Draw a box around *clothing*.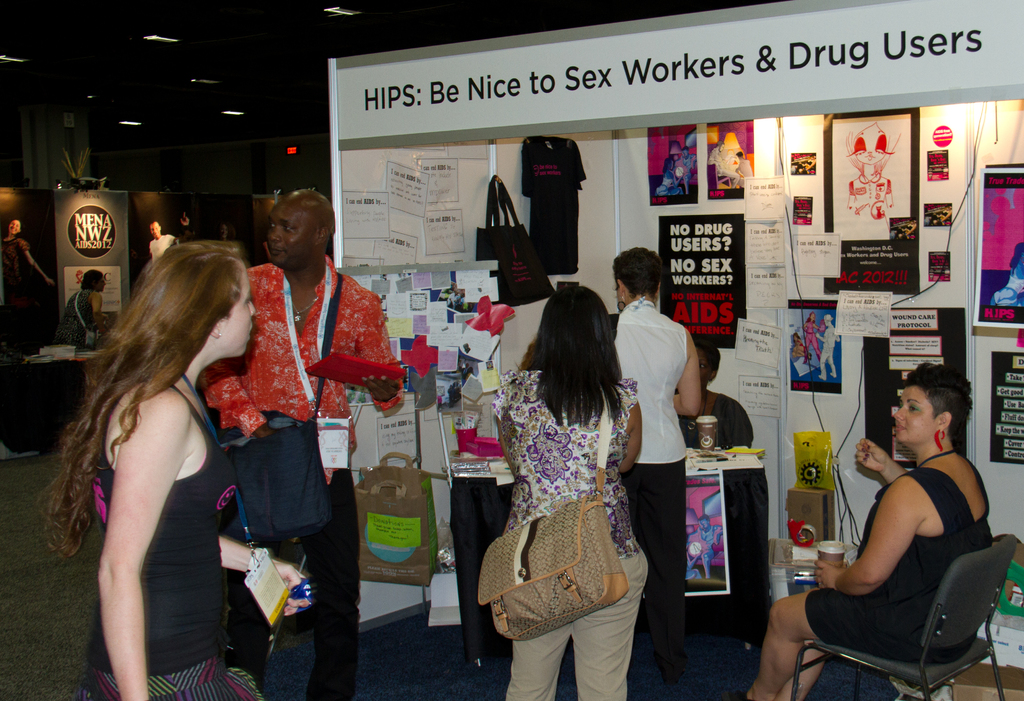
BBox(515, 136, 590, 280).
